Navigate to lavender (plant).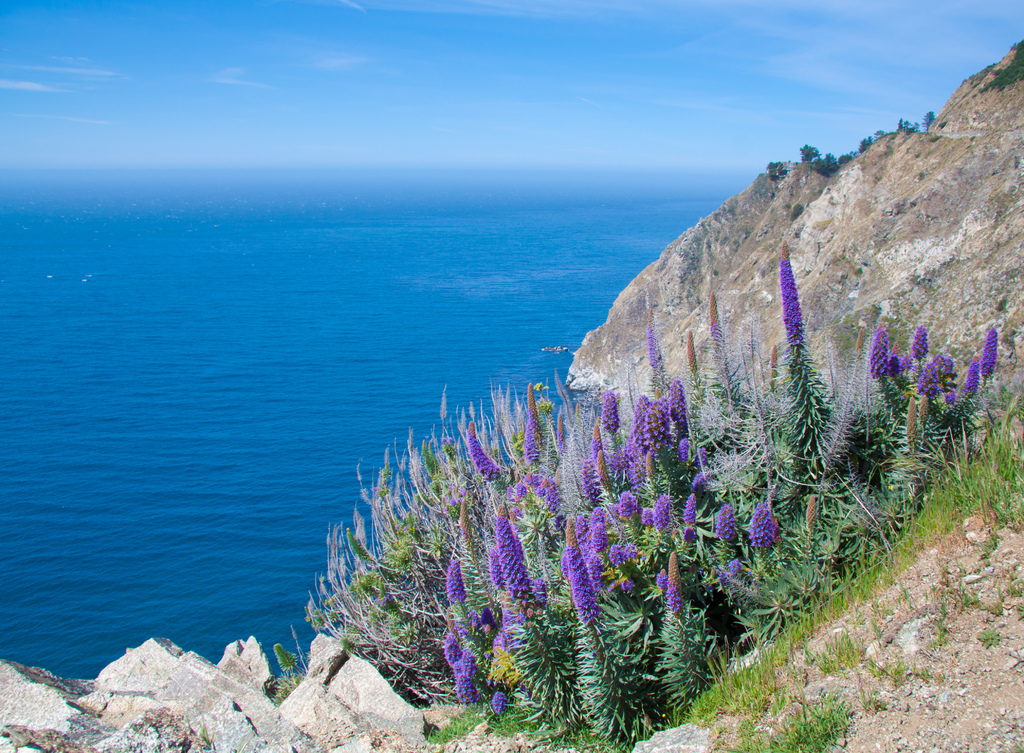
Navigation target: region(494, 501, 534, 606).
